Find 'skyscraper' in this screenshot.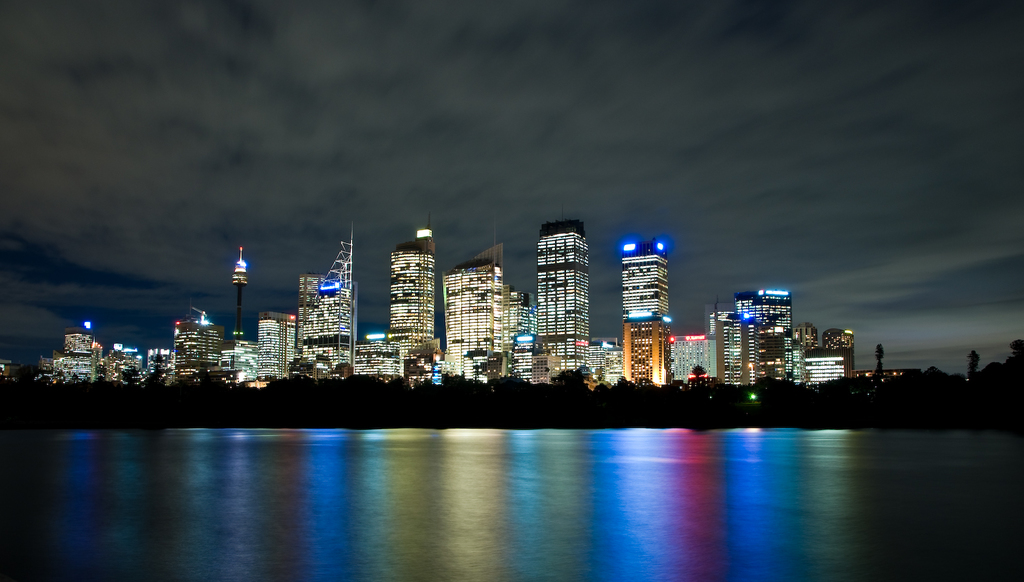
The bounding box for 'skyscraper' is {"left": 799, "top": 321, "right": 818, "bottom": 353}.
